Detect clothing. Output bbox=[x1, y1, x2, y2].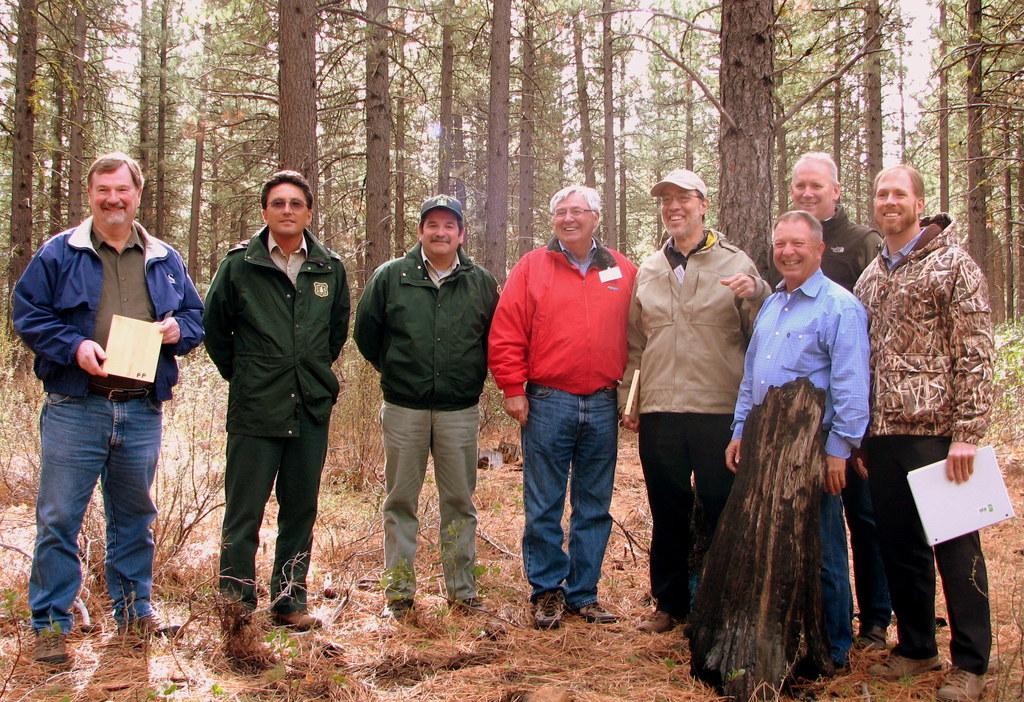
bbox=[611, 225, 769, 625].
